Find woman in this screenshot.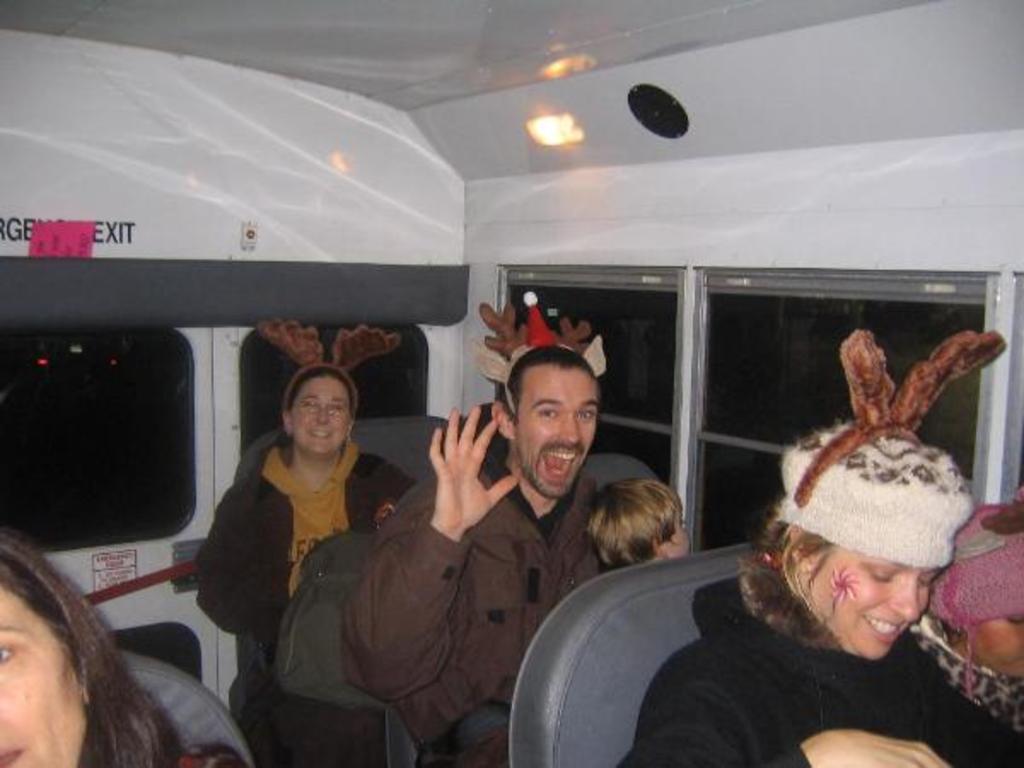
The bounding box for woman is region(195, 340, 406, 739).
